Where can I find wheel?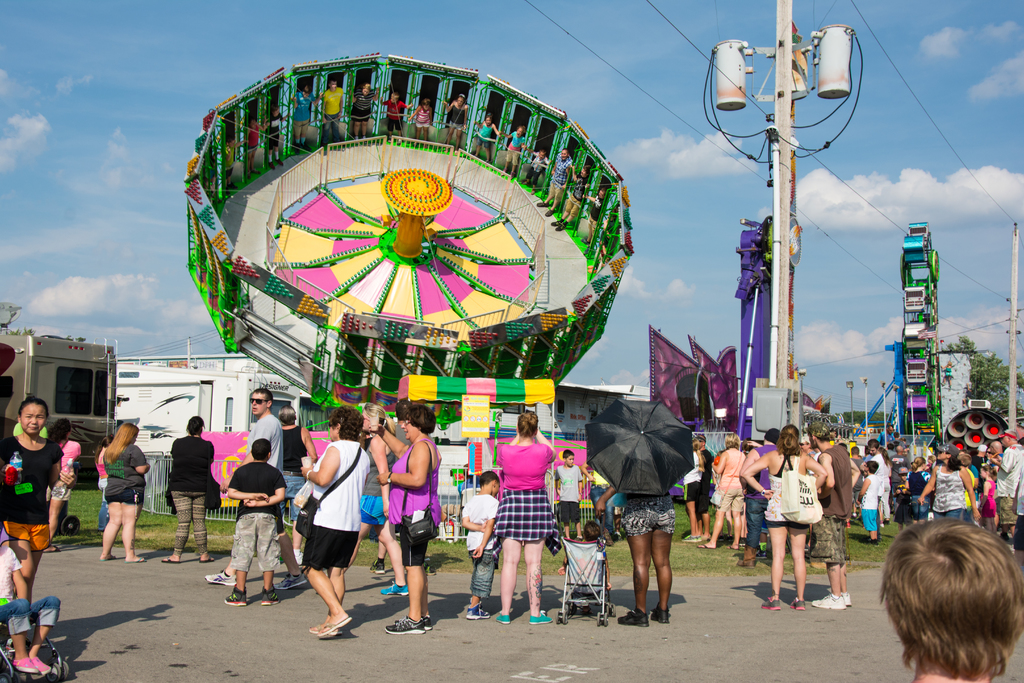
You can find it at box(0, 673, 20, 682).
